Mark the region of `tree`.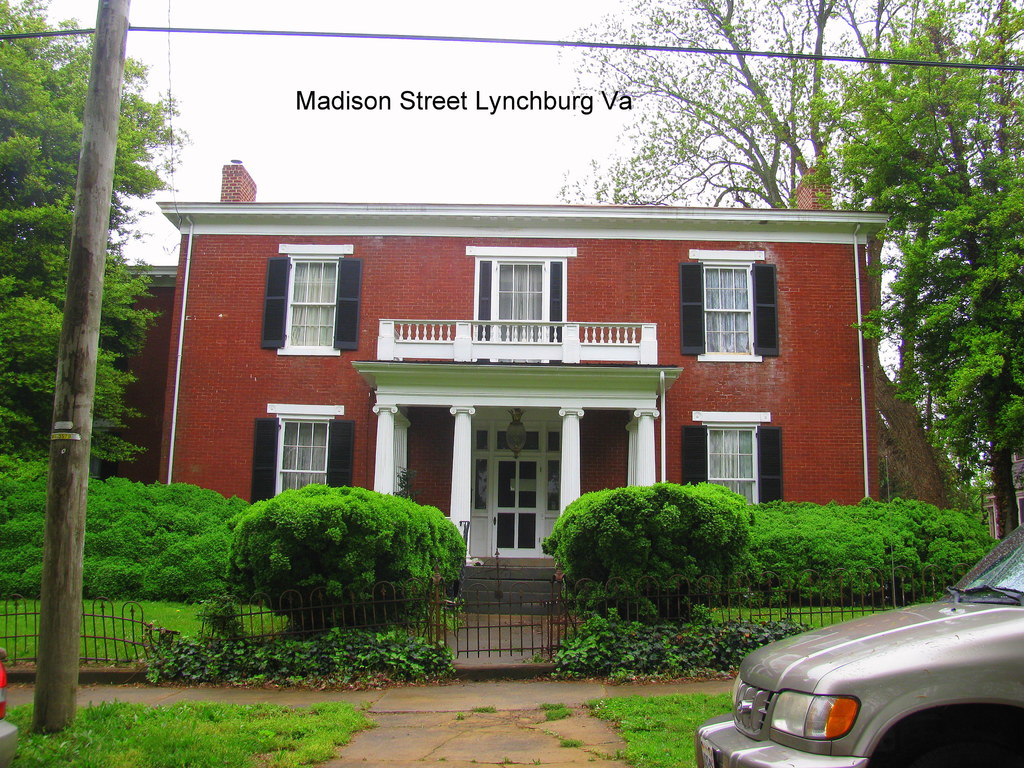
Region: [left=0, top=0, right=191, bottom=474].
